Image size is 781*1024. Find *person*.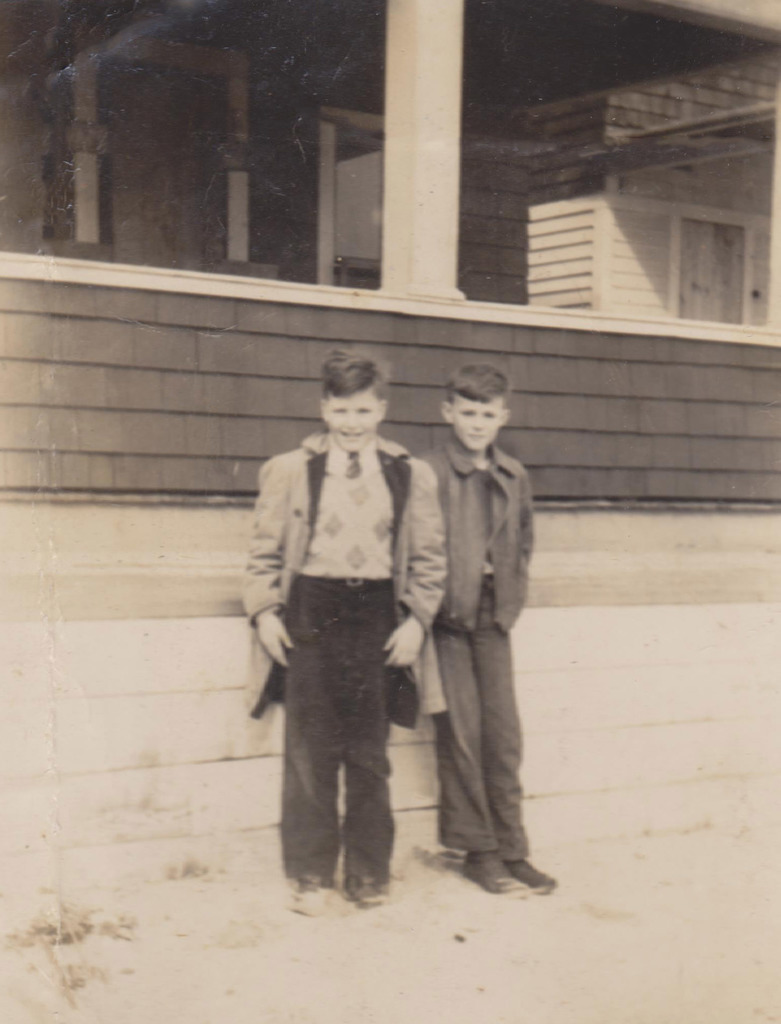
(255, 324, 455, 913).
